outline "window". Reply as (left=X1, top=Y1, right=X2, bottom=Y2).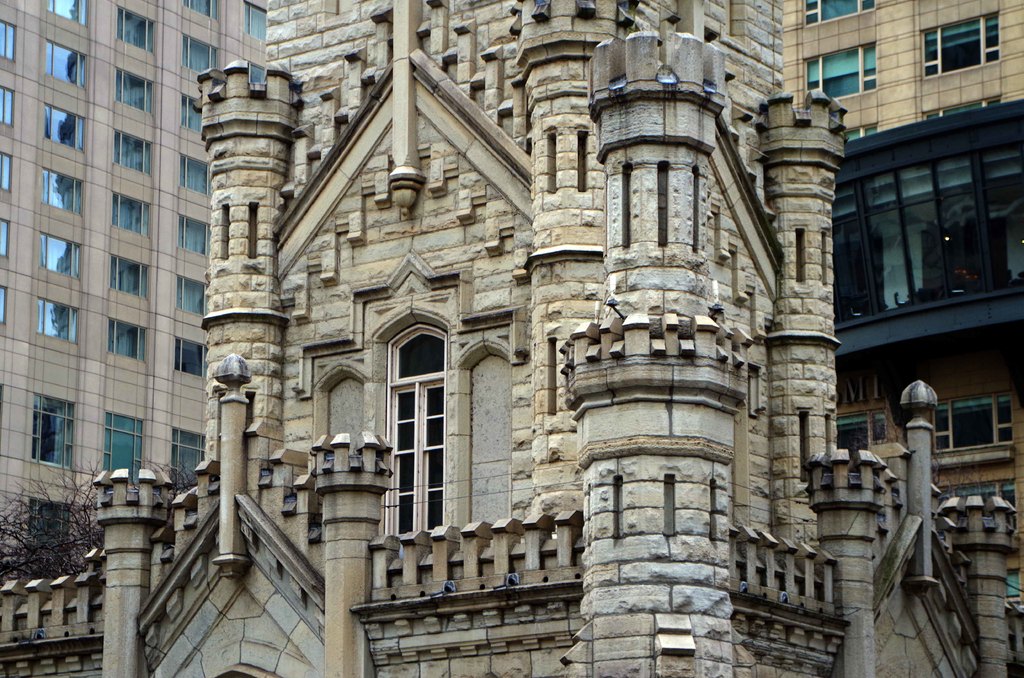
(left=45, top=38, right=85, bottom=85).
